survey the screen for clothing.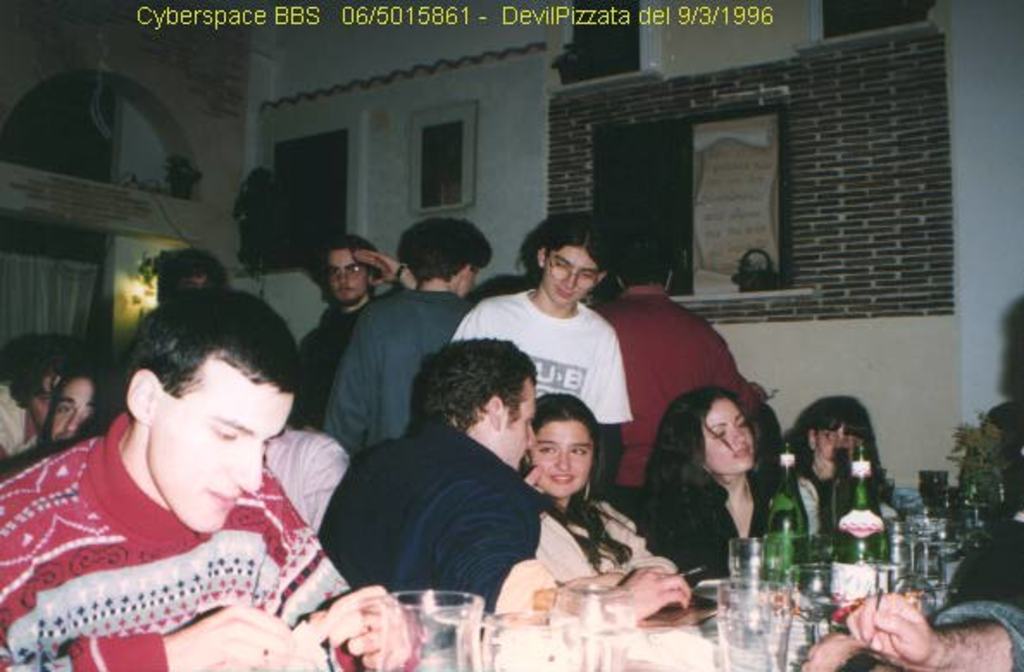
Survey found: 317,417,541,591.
